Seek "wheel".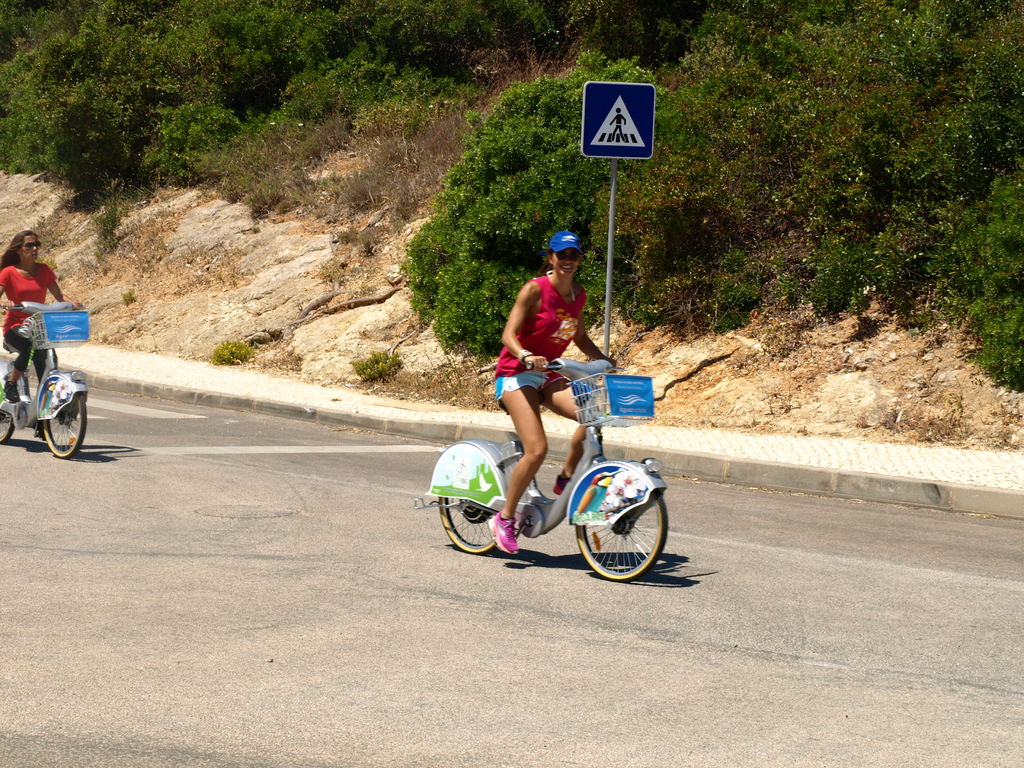
box=[433, 490, 504, 553].
